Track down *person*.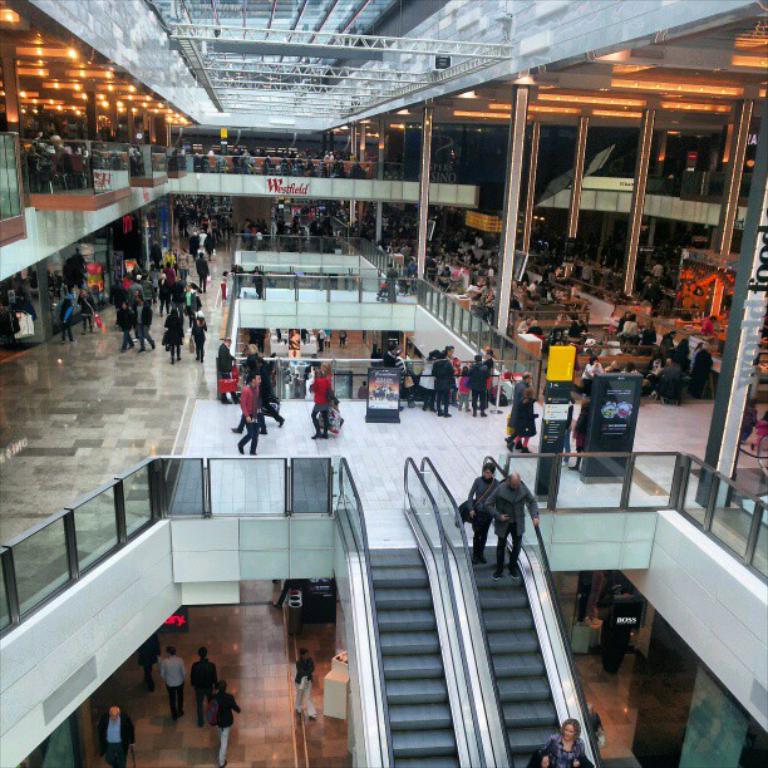
Tracked to crop(207, 679, 245, 767).
